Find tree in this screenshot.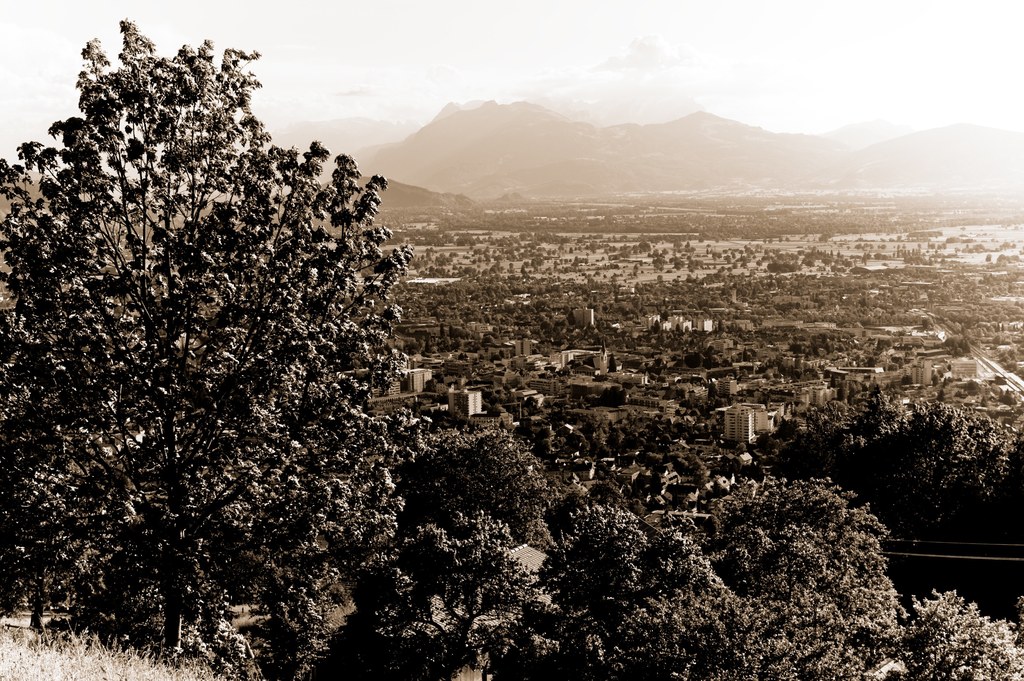
The bounding box for tree is rect(757, 432, 782, 463).
